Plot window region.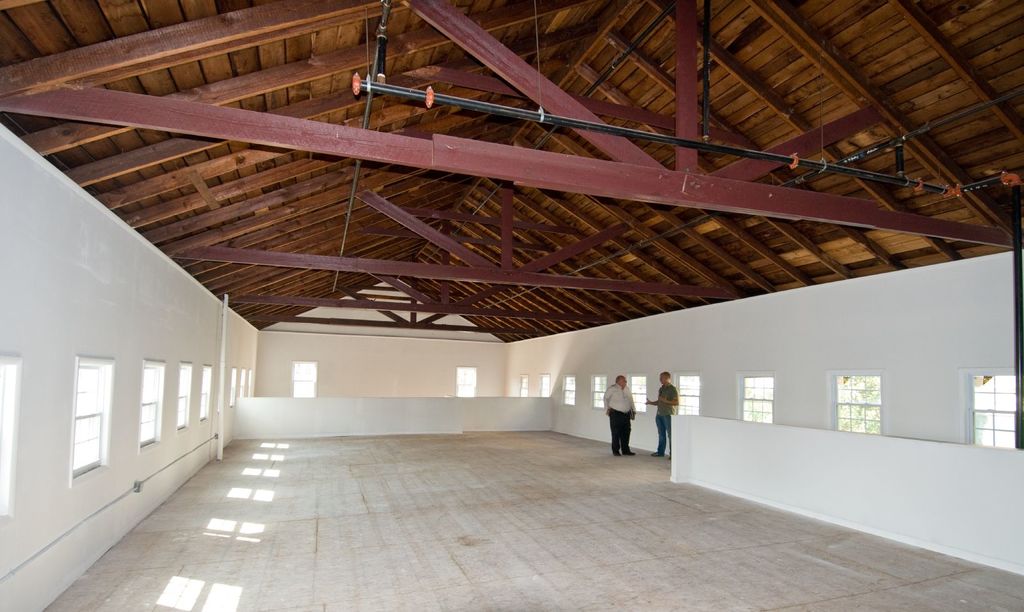
Plotted at BBox(77, 357, 107, 469).
